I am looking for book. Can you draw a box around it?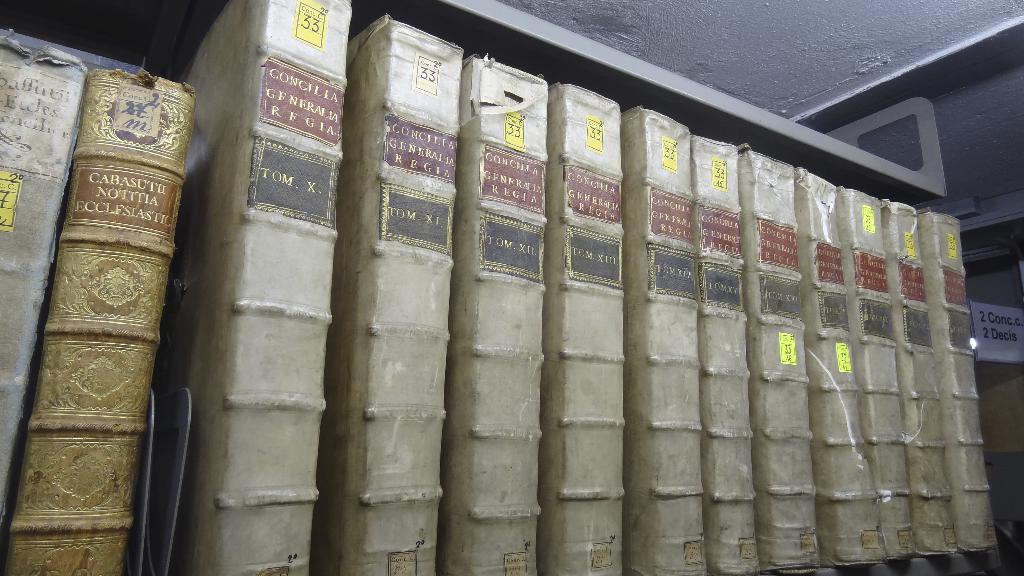
Sure, the bounding box is box=[535, 79, 623, 575].
